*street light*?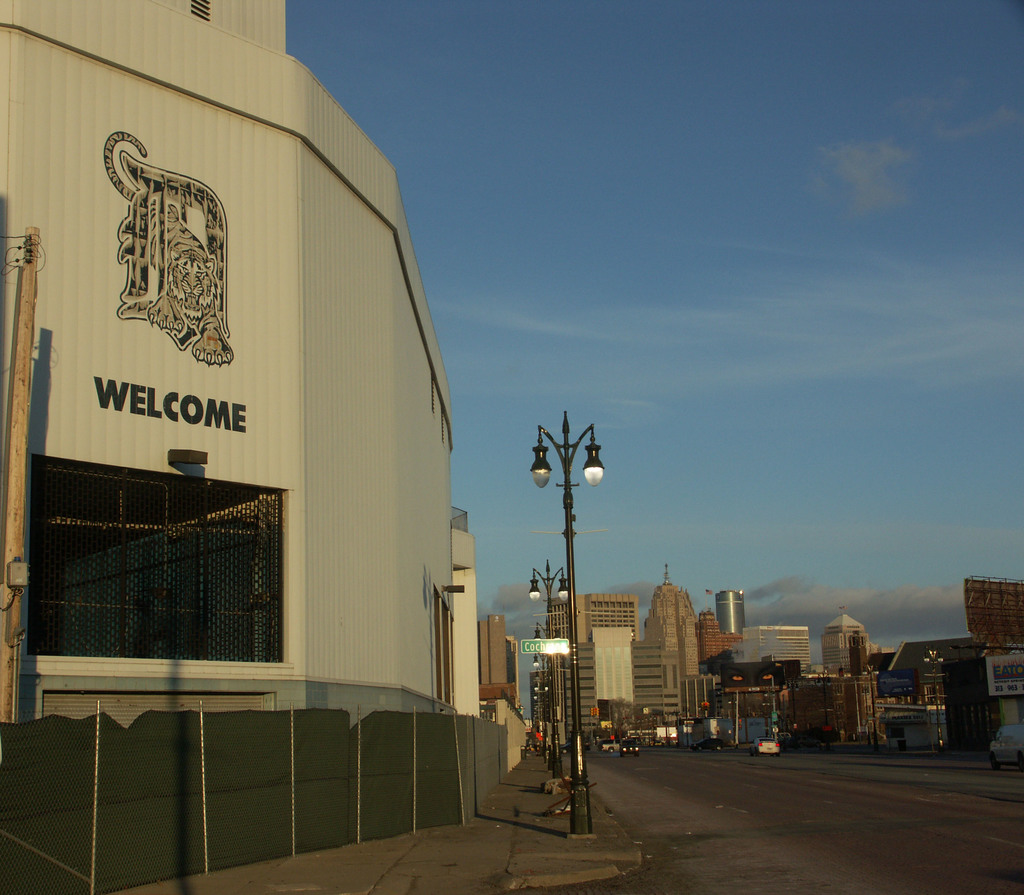
select_region(527, 407, 611, 840)
